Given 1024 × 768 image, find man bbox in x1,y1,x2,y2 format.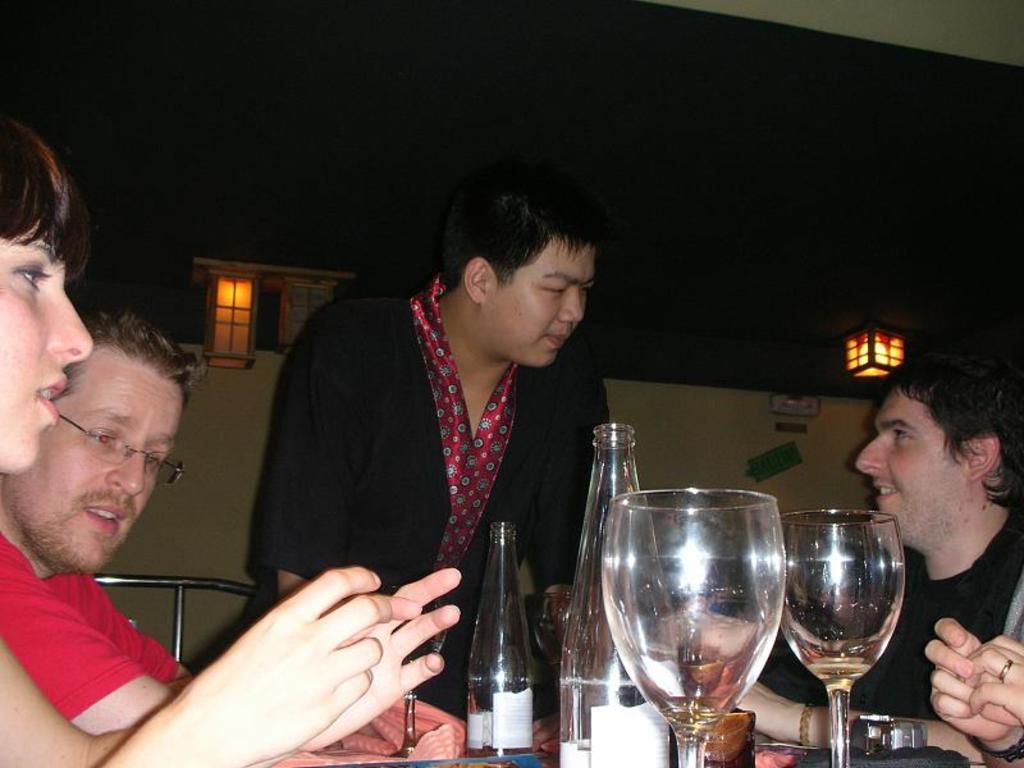
0,303,195,732.
